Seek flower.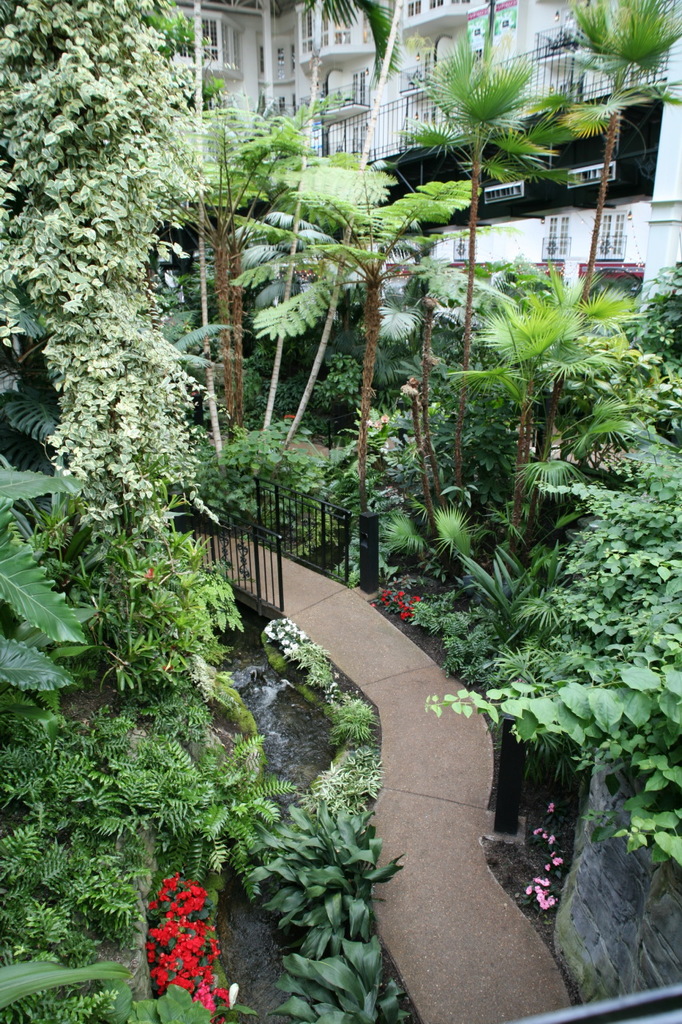
select_region(154, 970, 165, 979).
